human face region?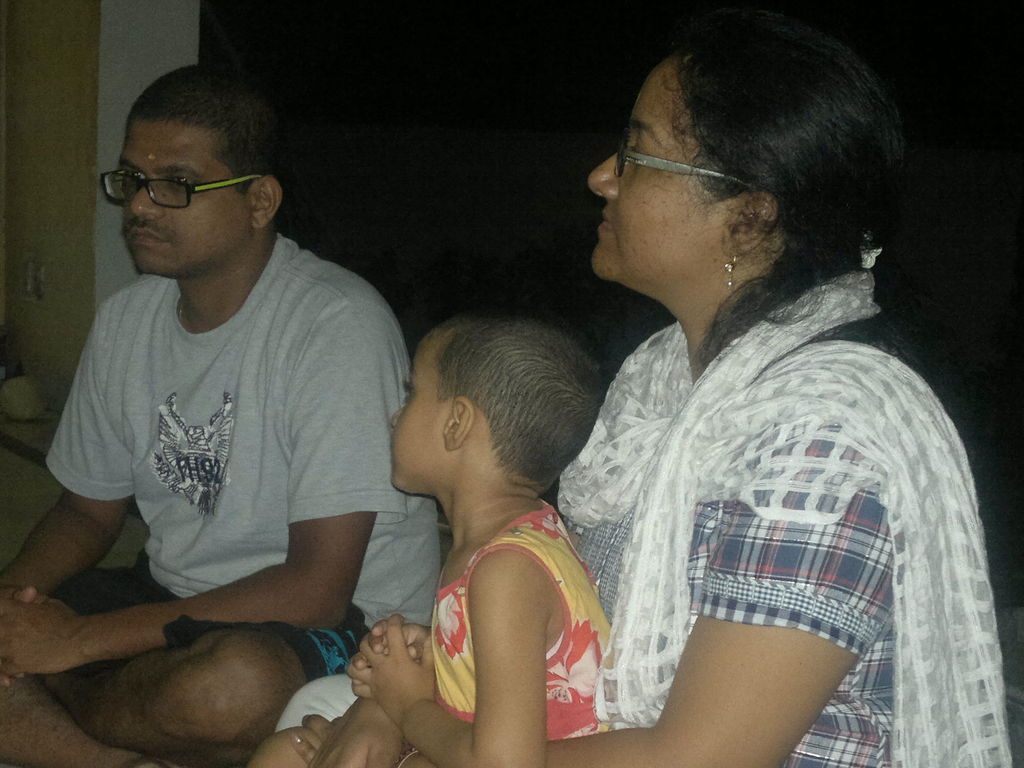
Rect(128, 122, 248, 273)
